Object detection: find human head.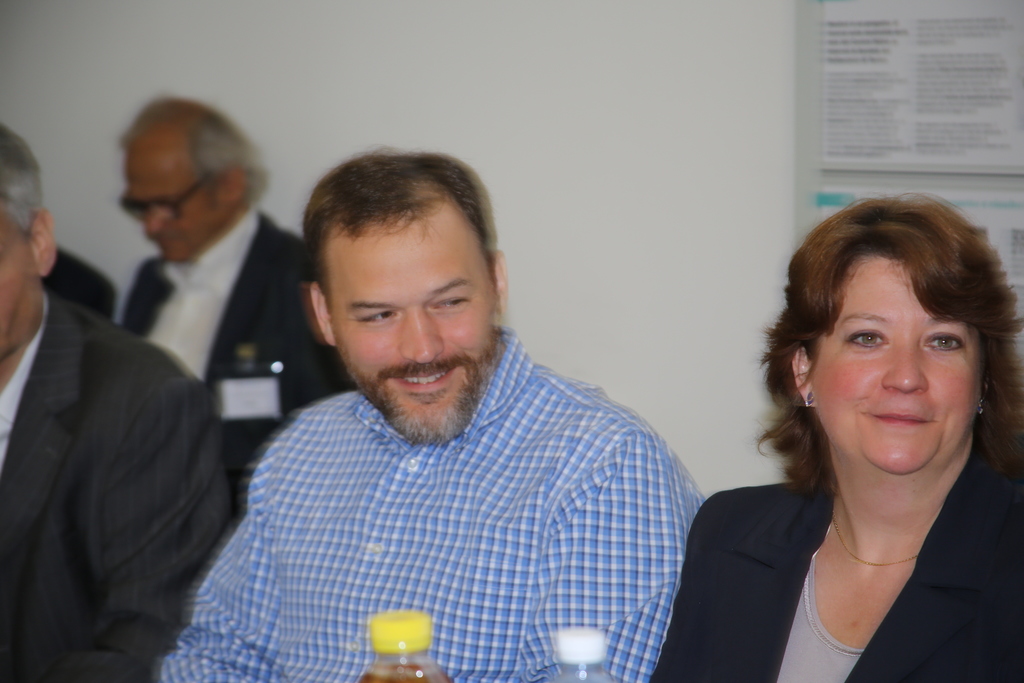
(left=797, top=202, right=1002, bottom=445).
